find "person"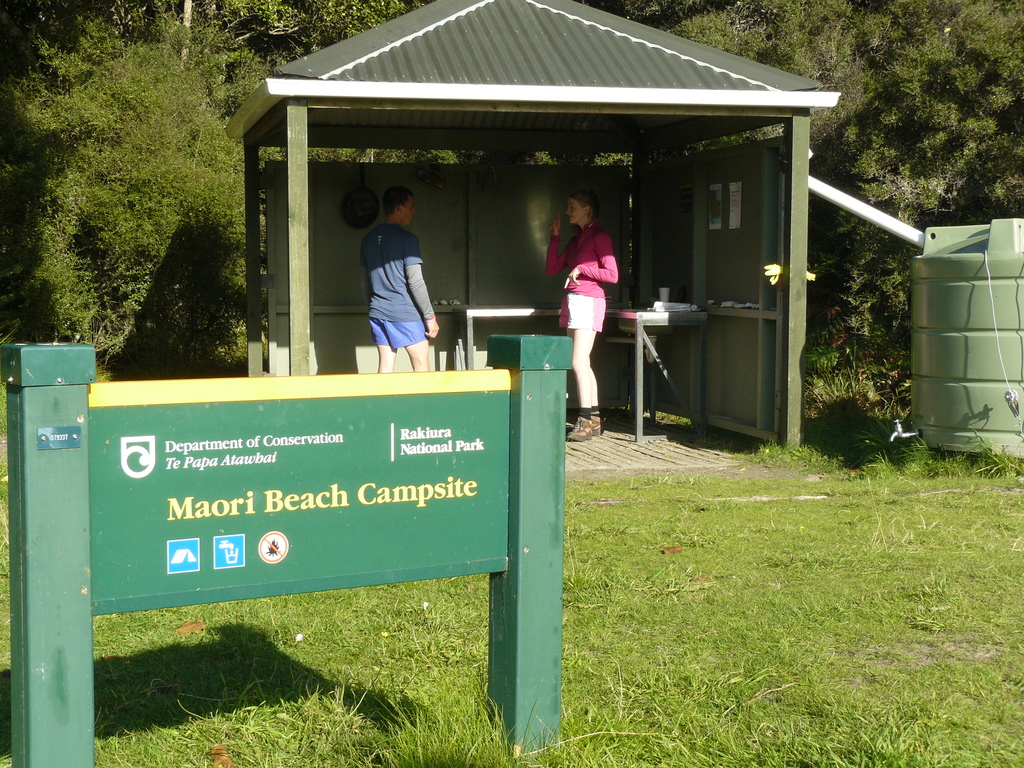
pyautogui.locateOnScreen(359, 172, 437, 376)
